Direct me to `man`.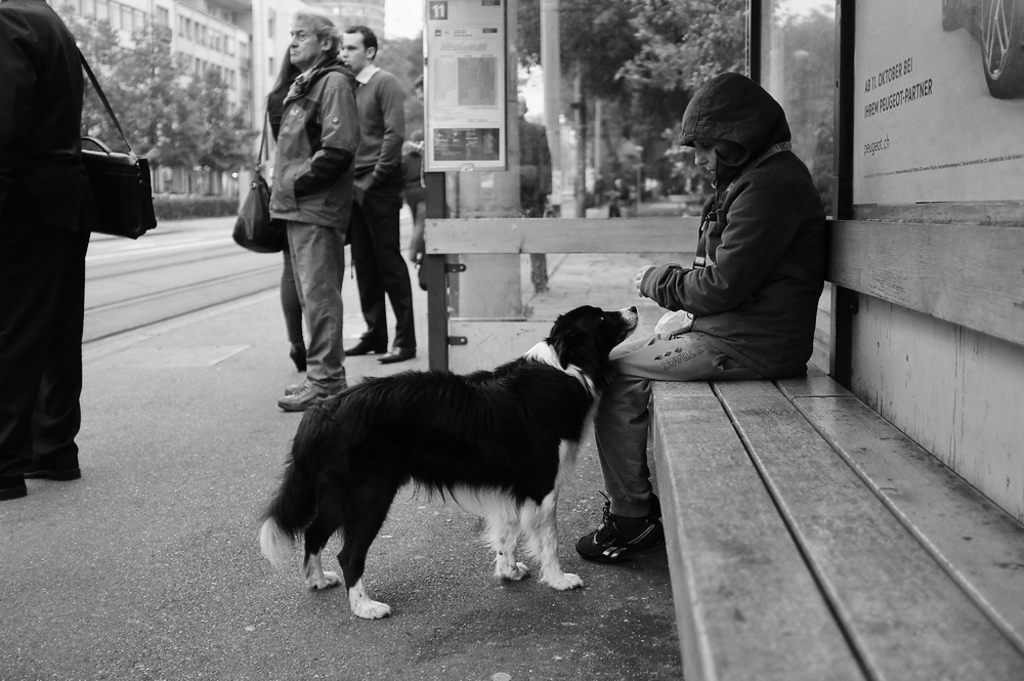
Direction: 410:71:431:250.
